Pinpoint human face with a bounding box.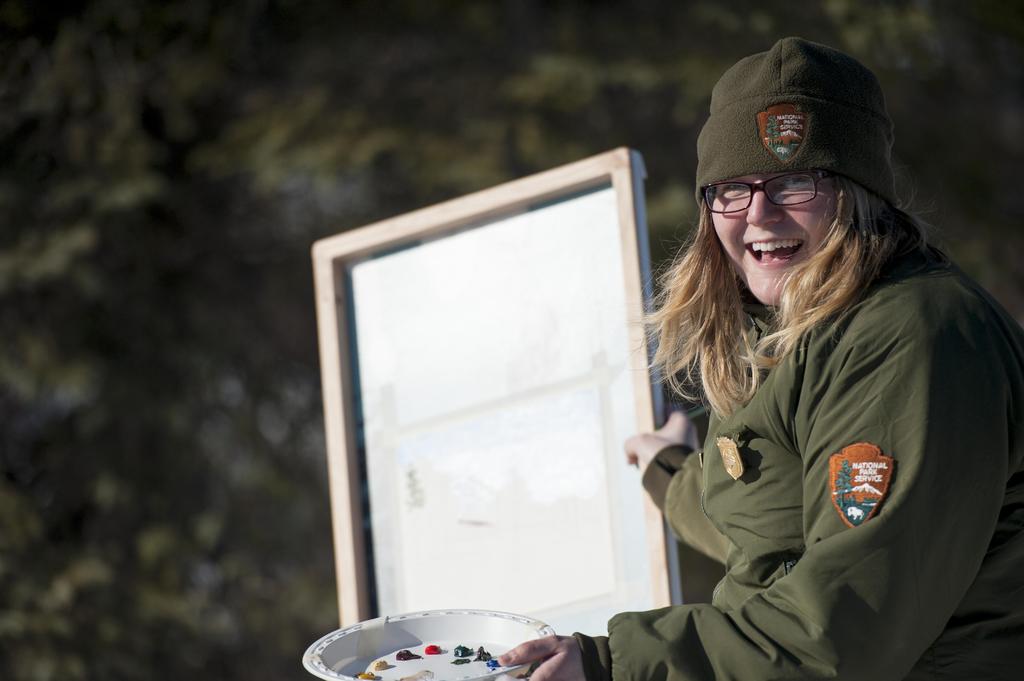
pyautogui.locateOnScreen(709, 171, 831, 308).
